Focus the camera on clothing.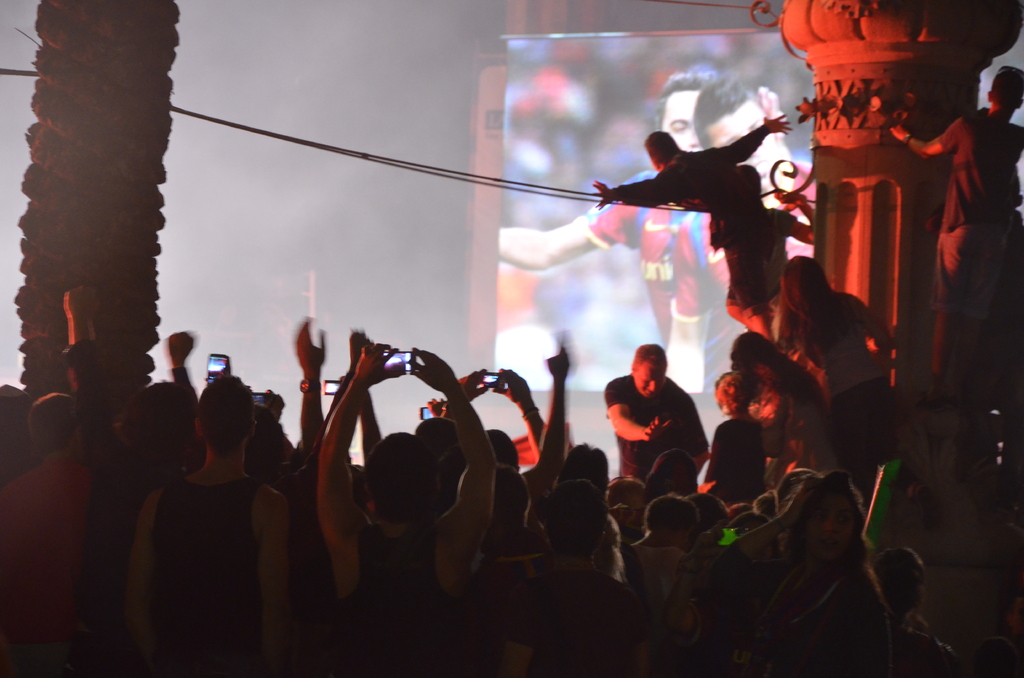
Focus region: 784, 276, 906, 478.
